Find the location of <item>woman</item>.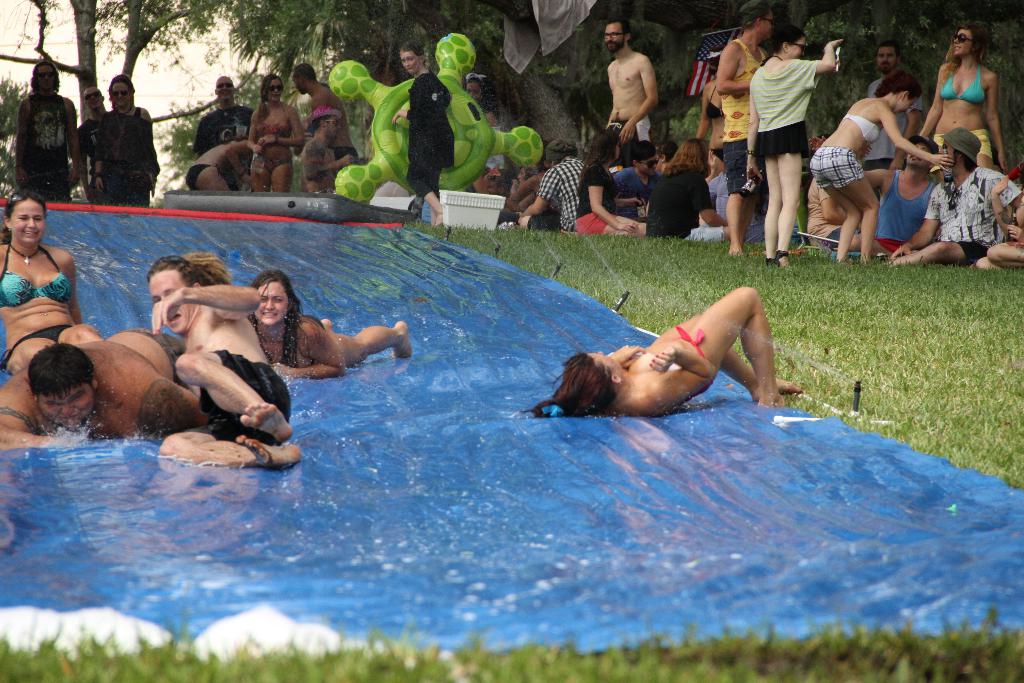
Location: <bbox>248, 263, 413, 381</bbox>.
